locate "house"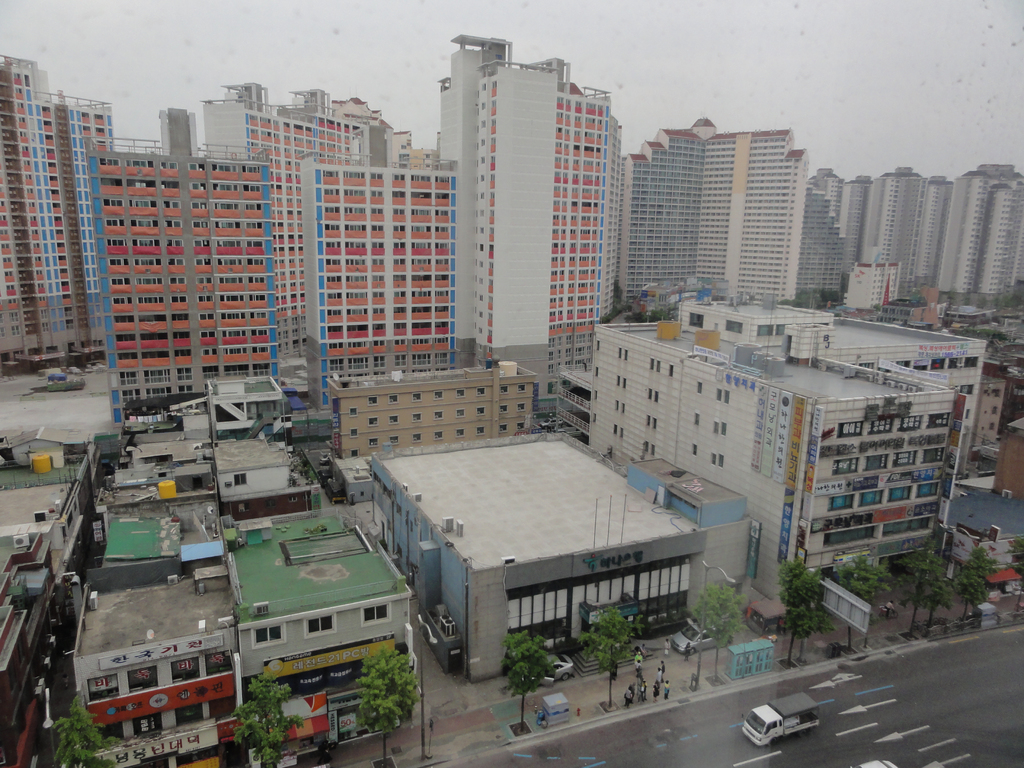
crop(1, 356, 124, 456)
